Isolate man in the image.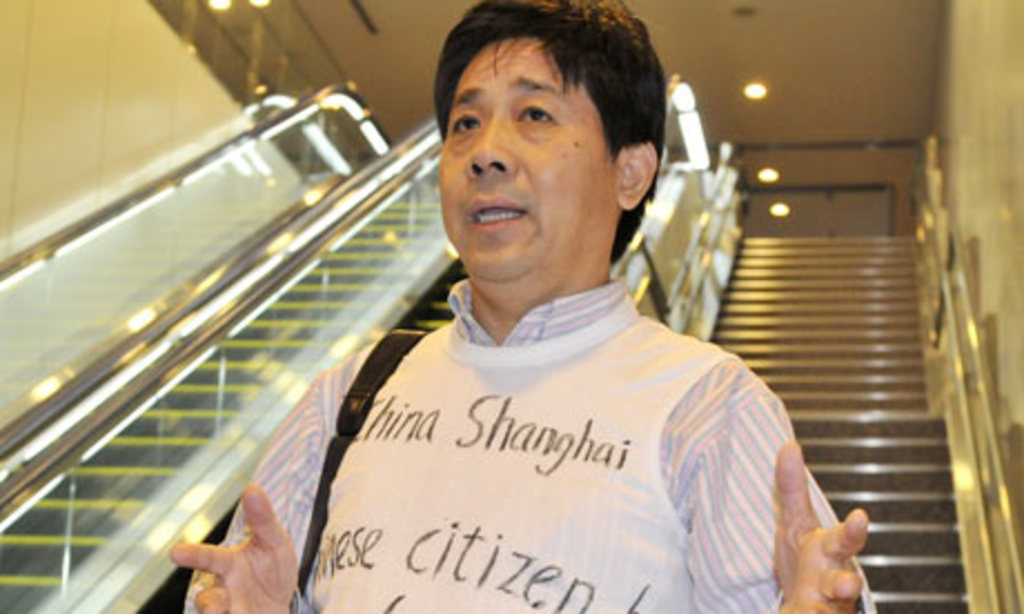
Isolated region: locate(227, 2, 790, 590).
